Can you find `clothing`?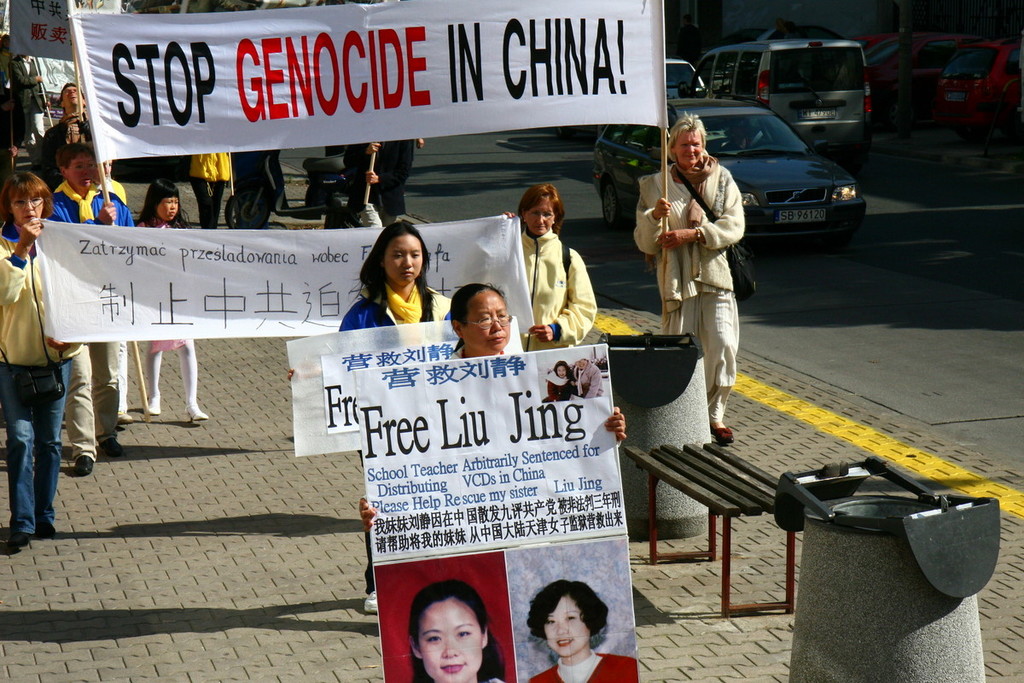
Yes, bounding box: detection(39, 185, 143, 225).
